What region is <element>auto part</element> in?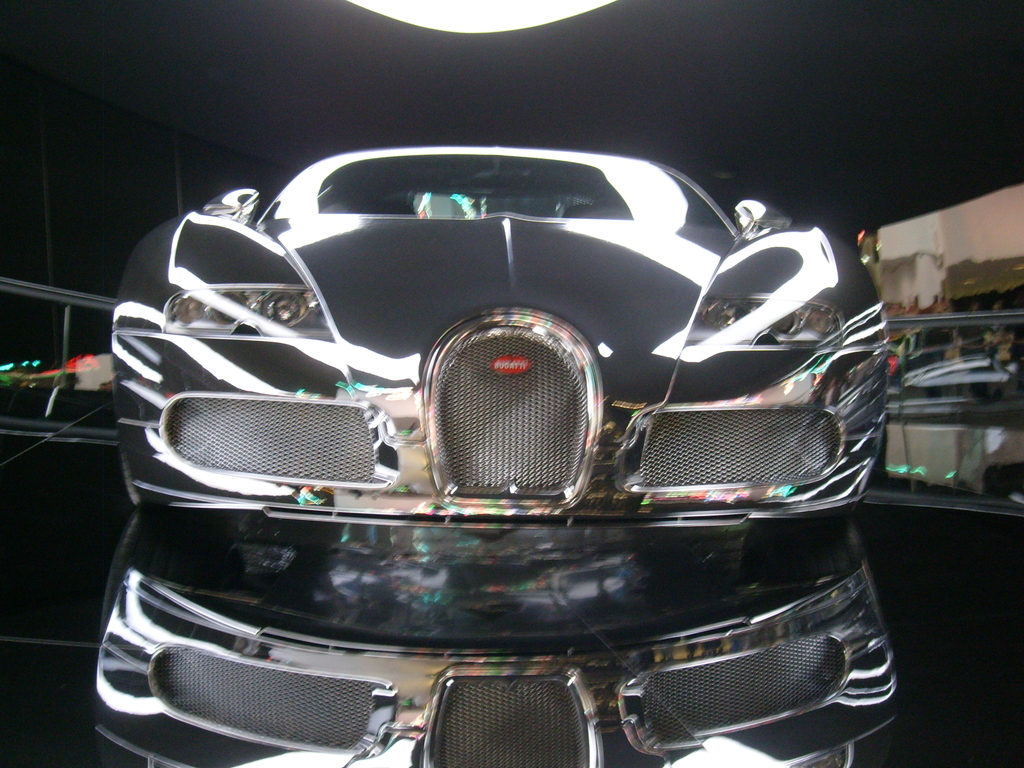
{"x1": 144, "y1": 651, "x2": 436, "y2": 758}.
